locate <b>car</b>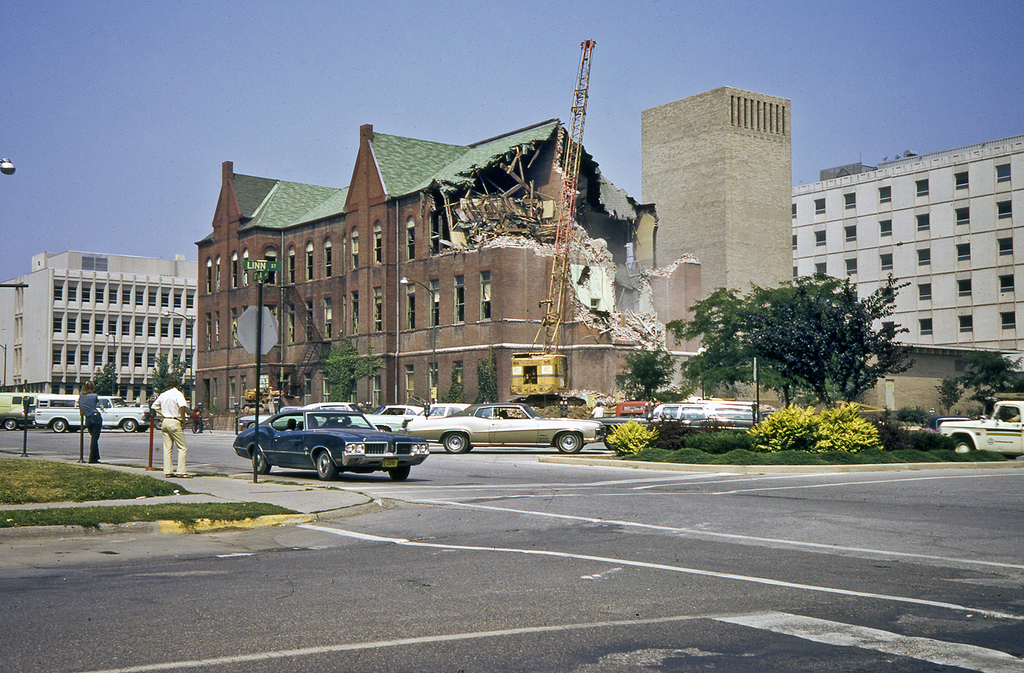
box(0, 393, 35, 429)
